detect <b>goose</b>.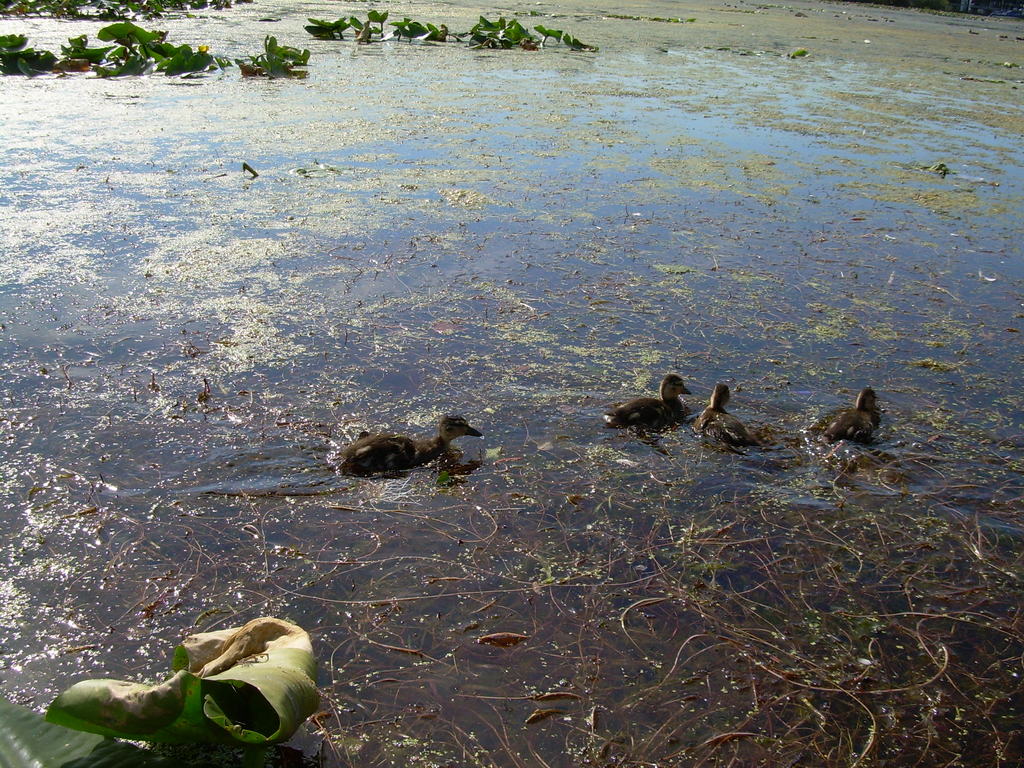
Detected at <region>339, 417, 484, 470</region>.
